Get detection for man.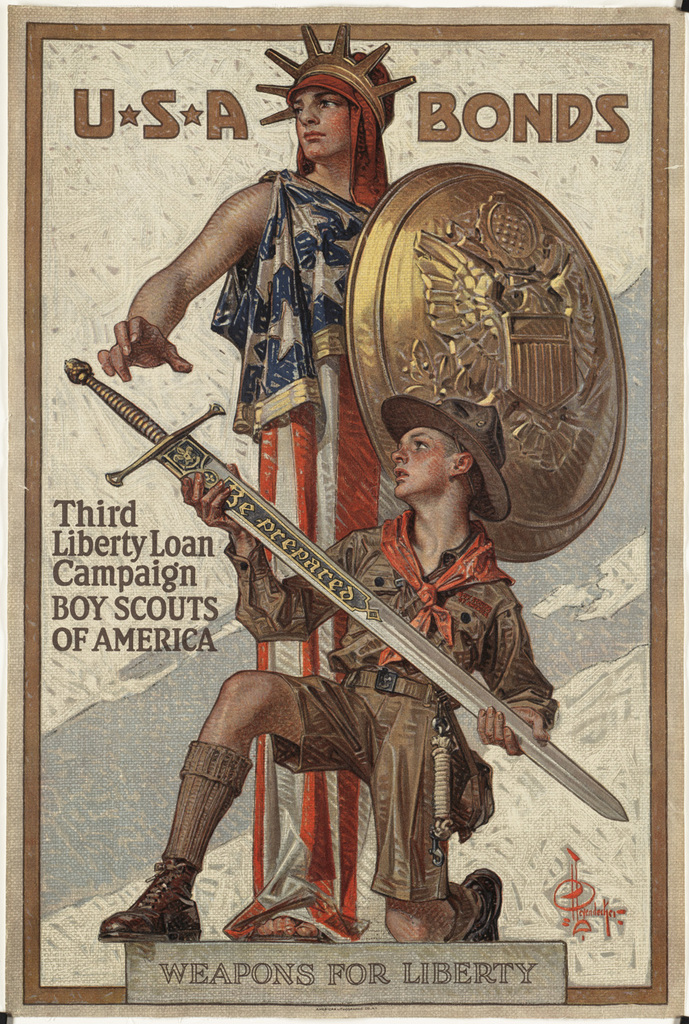
Detection: (96, 18, 415, 937).
